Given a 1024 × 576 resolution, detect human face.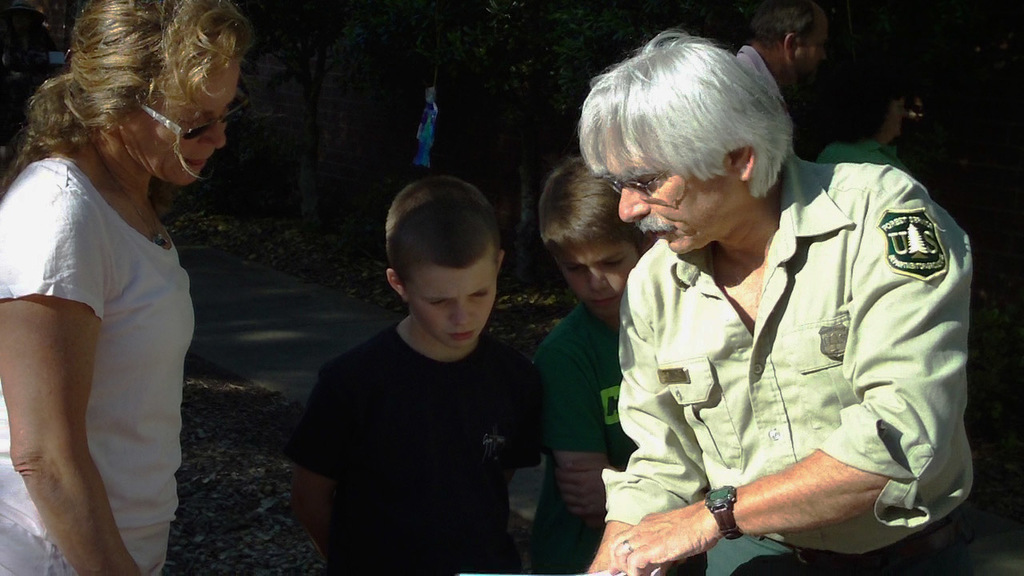
{"x1": 559, "y1": 238, "x2": 636, "y2": 312}.
